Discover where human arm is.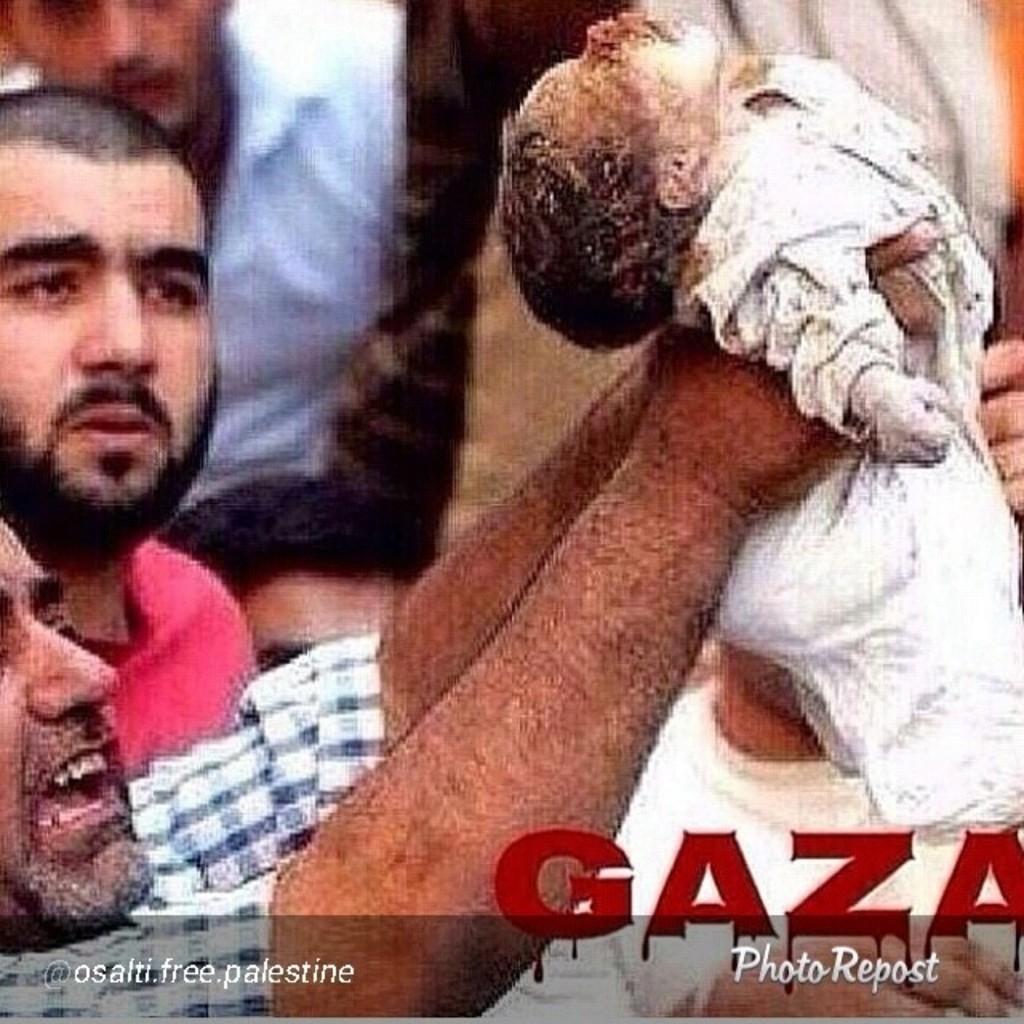
Discovered at 974, 326, 1022, 544.
